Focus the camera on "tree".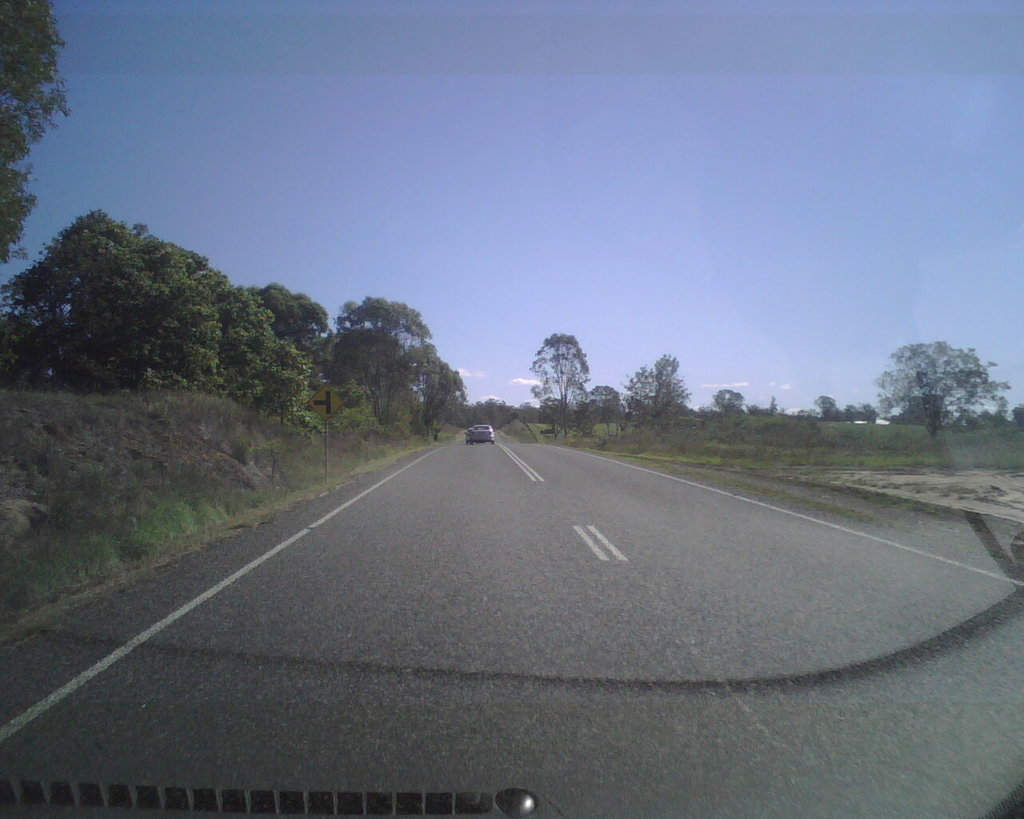
Focus region: <box>0,0,74,282</box>.
